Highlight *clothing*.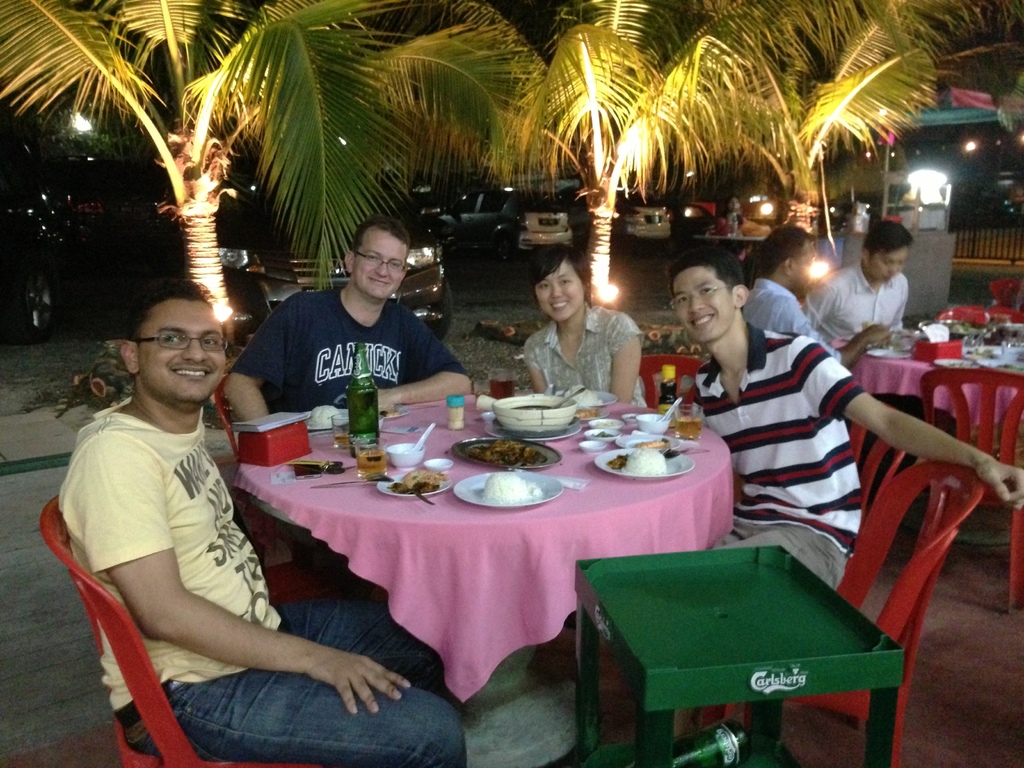
Highlighted region: left=232, top=252, right=463, bottom=422.
